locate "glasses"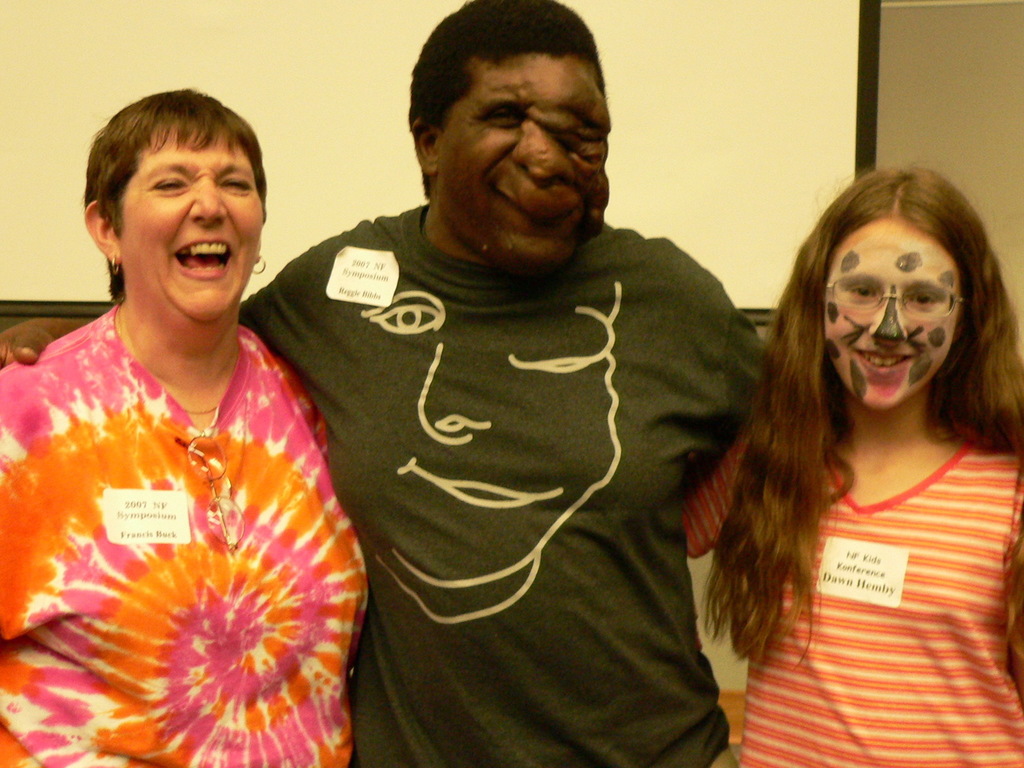
bbox(819, 284, 968, 311)
